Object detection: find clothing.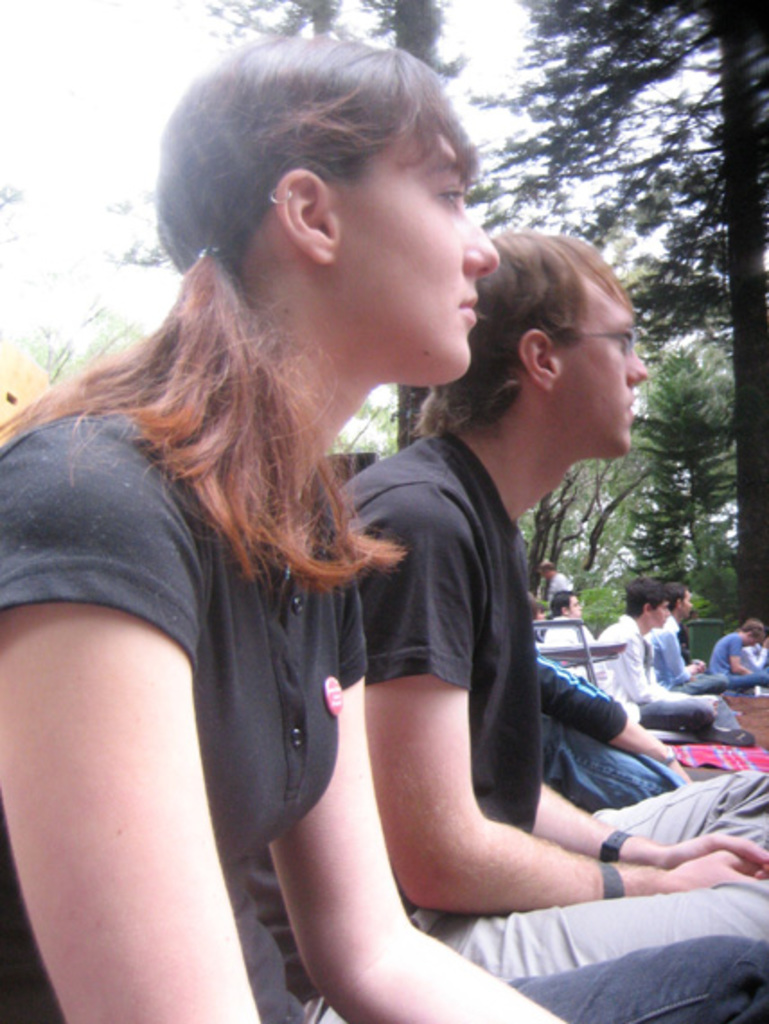
bbox(708, 631, 764, 704).
